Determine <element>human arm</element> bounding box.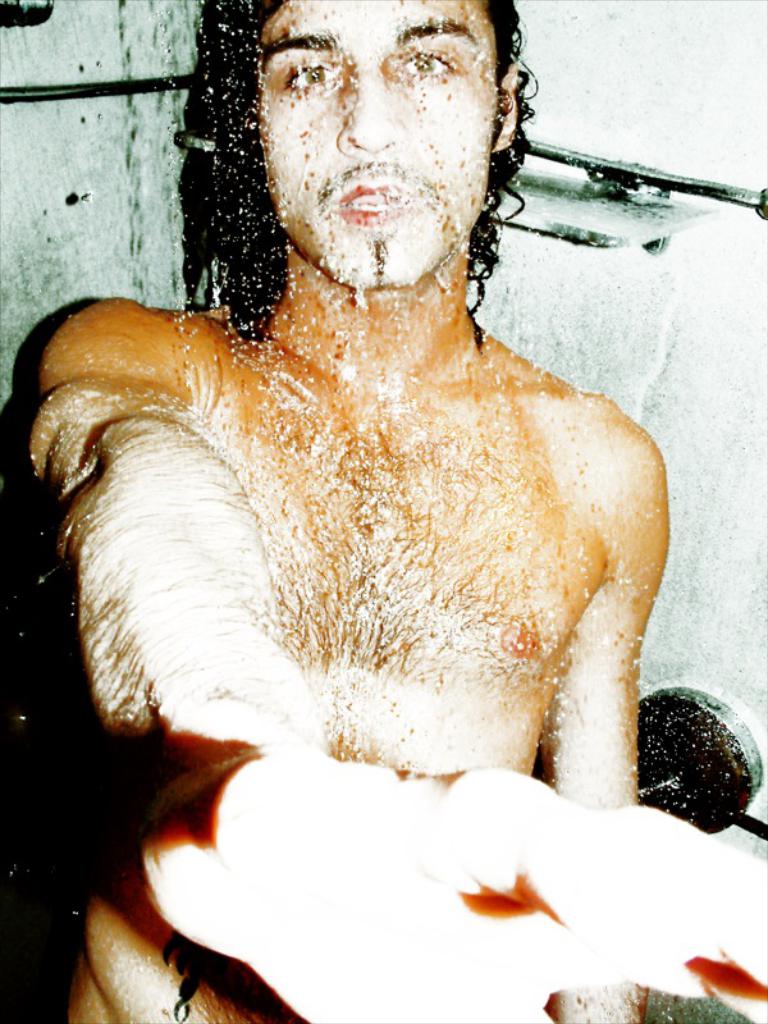
Determined: 22,297,512,902.
